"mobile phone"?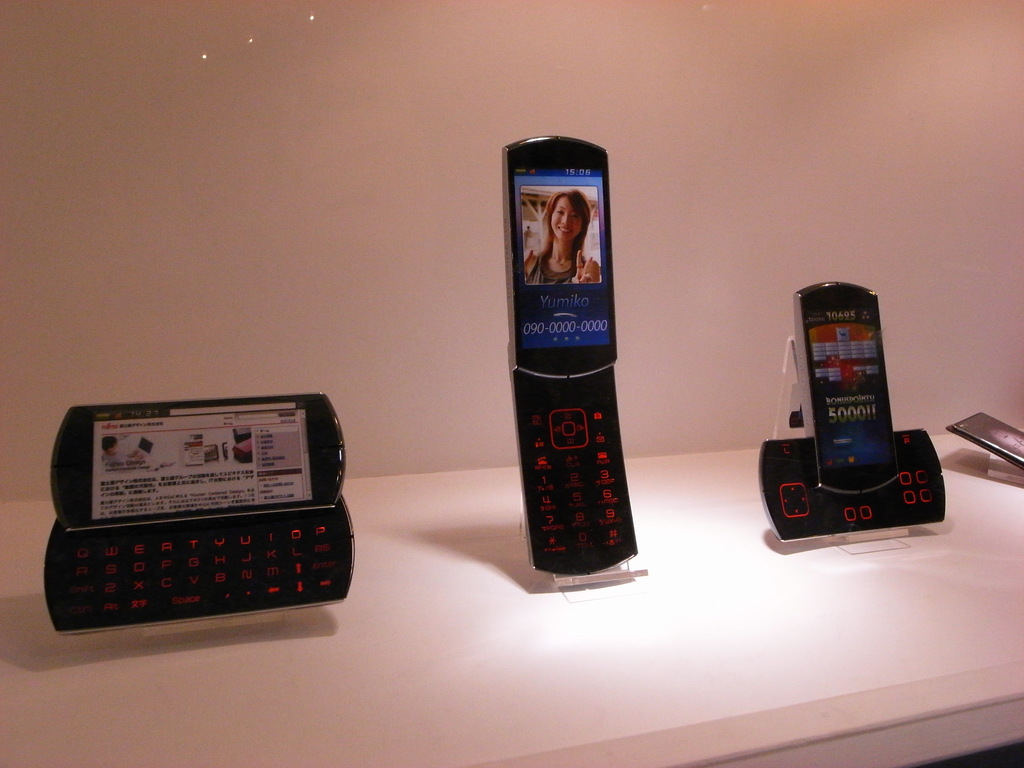
box(44, 390, 358, 639)
